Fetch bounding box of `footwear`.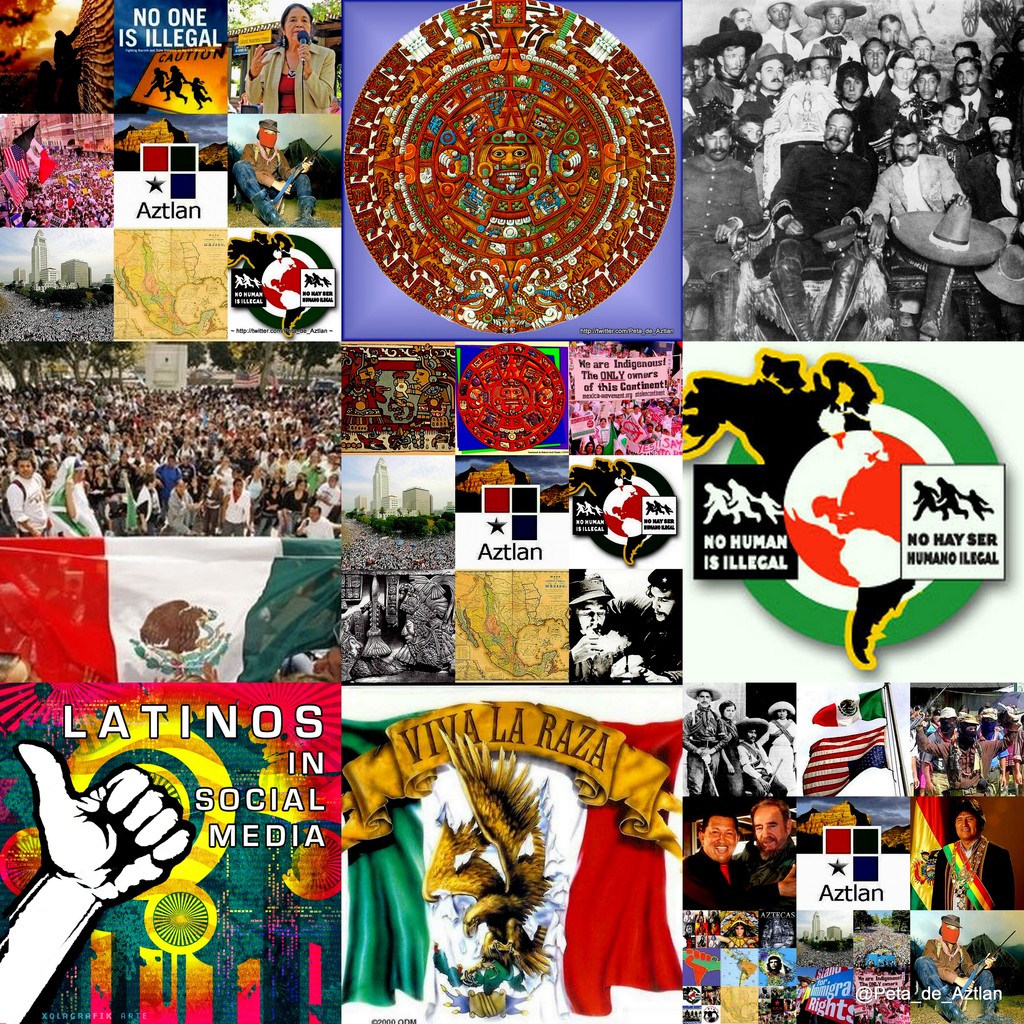
Bbox: <region>249, 191, 286, 230</region>.
